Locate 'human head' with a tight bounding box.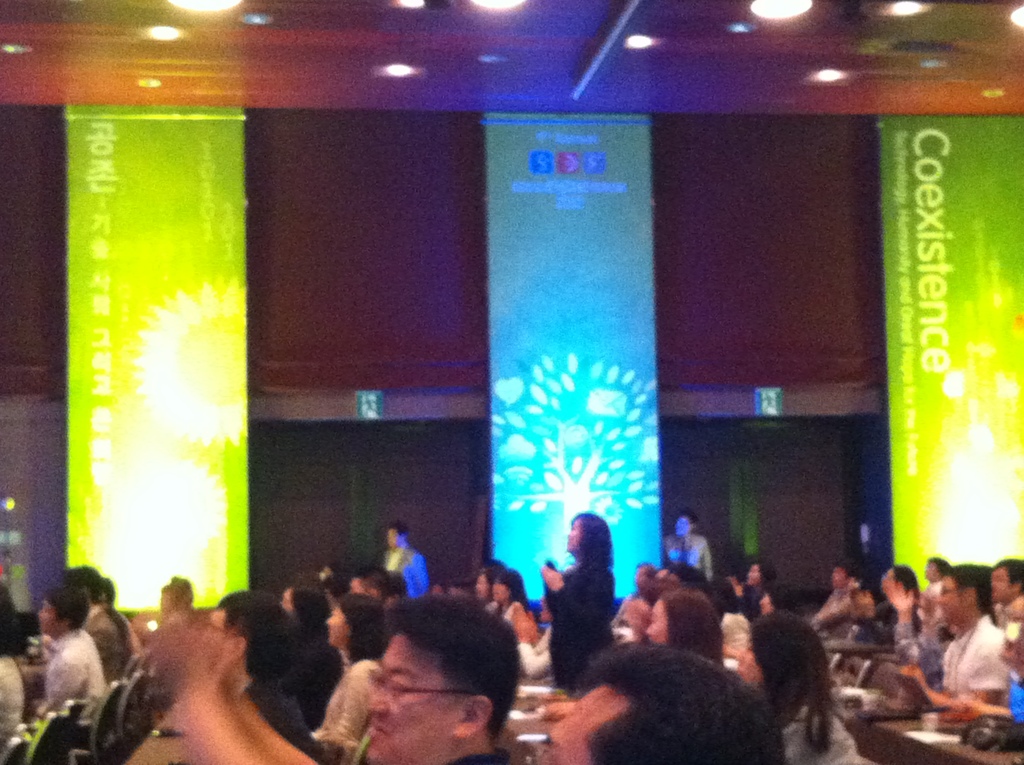
crop(323, 572, 346, 600).
